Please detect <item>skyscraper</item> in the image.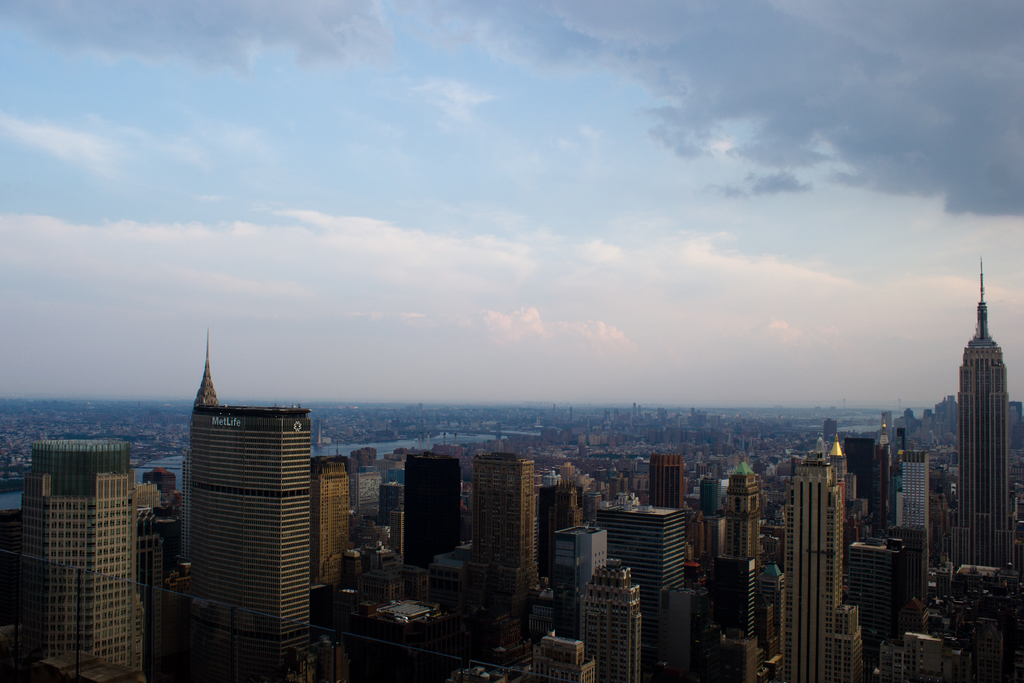
detection(899, 450, 931, 568).
